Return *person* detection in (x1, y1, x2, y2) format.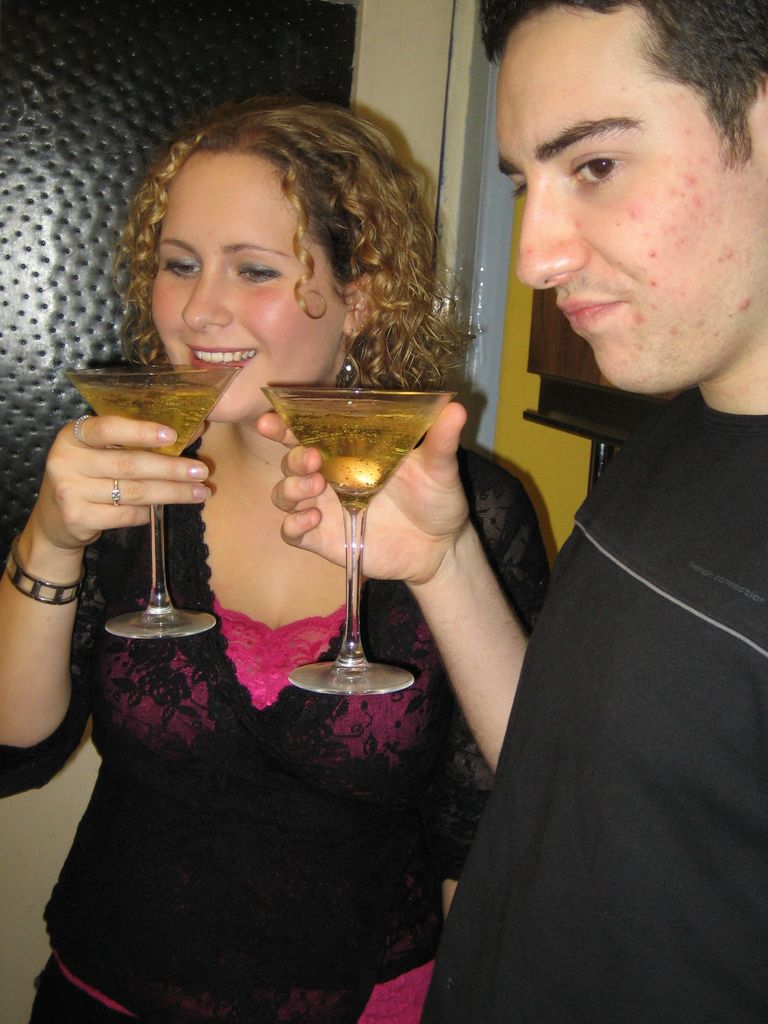
(389, 17, 767, 987).
